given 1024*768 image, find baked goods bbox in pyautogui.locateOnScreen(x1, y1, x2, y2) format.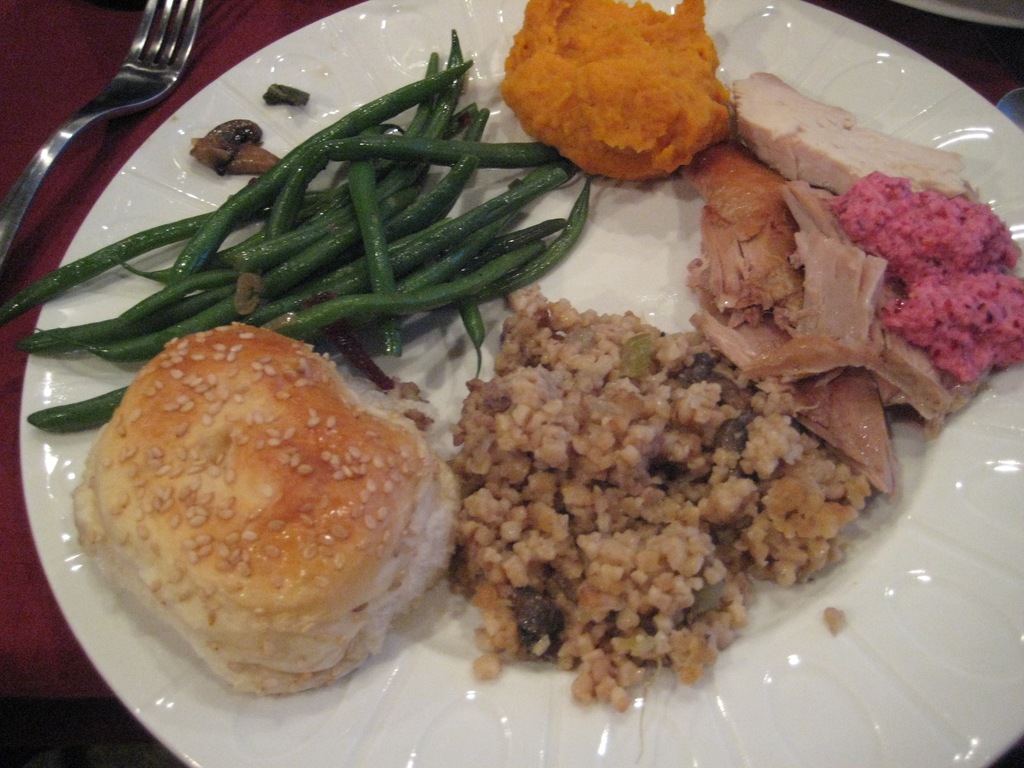
pyautogui.locateOnScreen(72, 322, 439, 703).
